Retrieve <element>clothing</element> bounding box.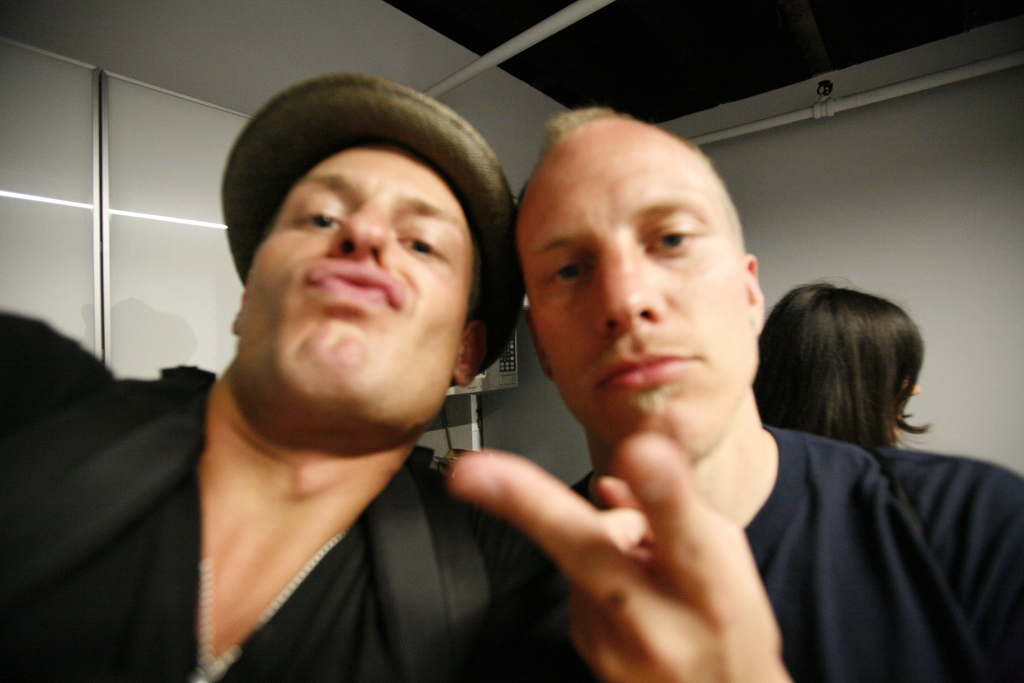
Bounding box: {"x1": 566, "y1": 426, "x2": 1023, "y2": 682}.
